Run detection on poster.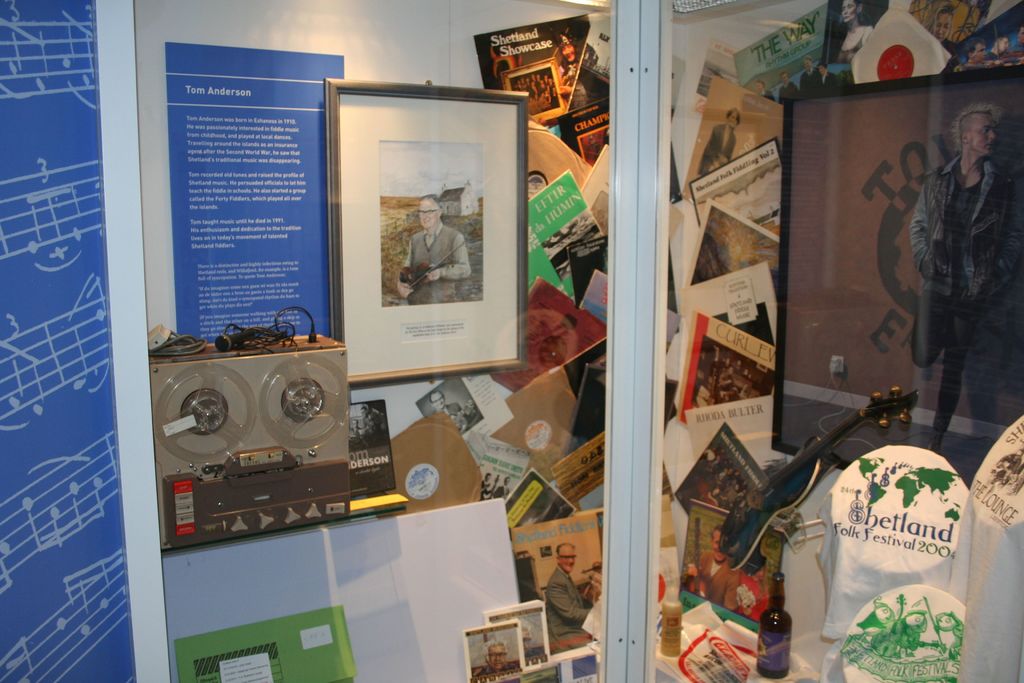
Result: (174, 608, 362, 682).
